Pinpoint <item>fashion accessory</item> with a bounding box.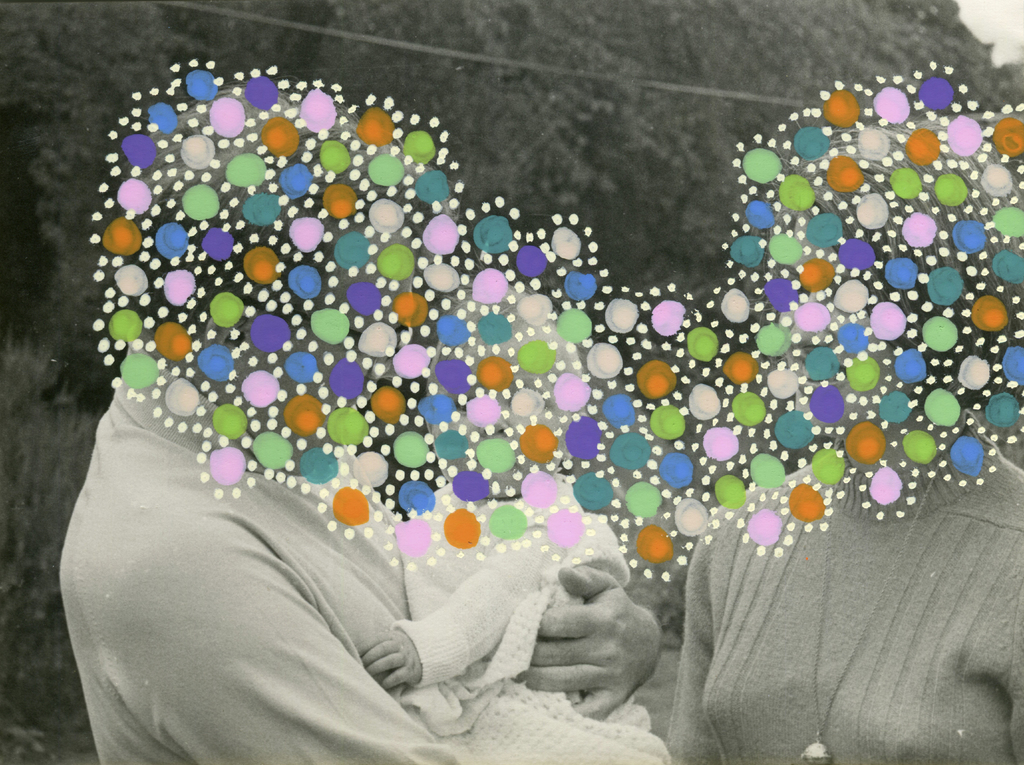
crop(796, 474, 934, 764).
